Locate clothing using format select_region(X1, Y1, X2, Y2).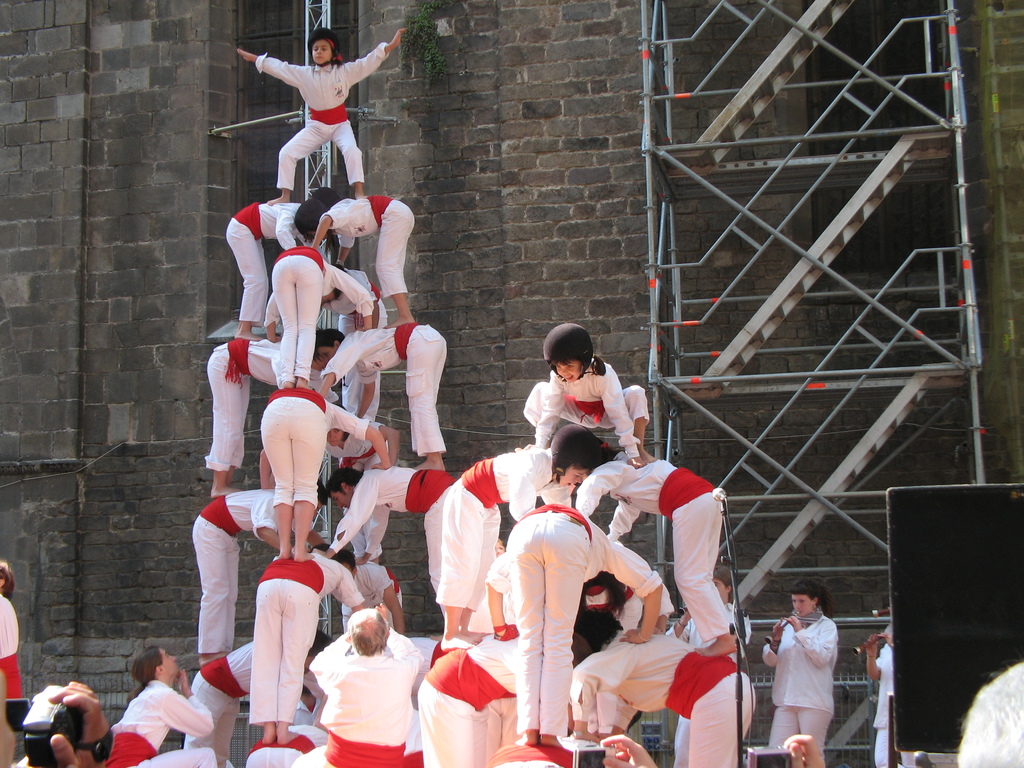
select_region(570, 624, 754, 767).
